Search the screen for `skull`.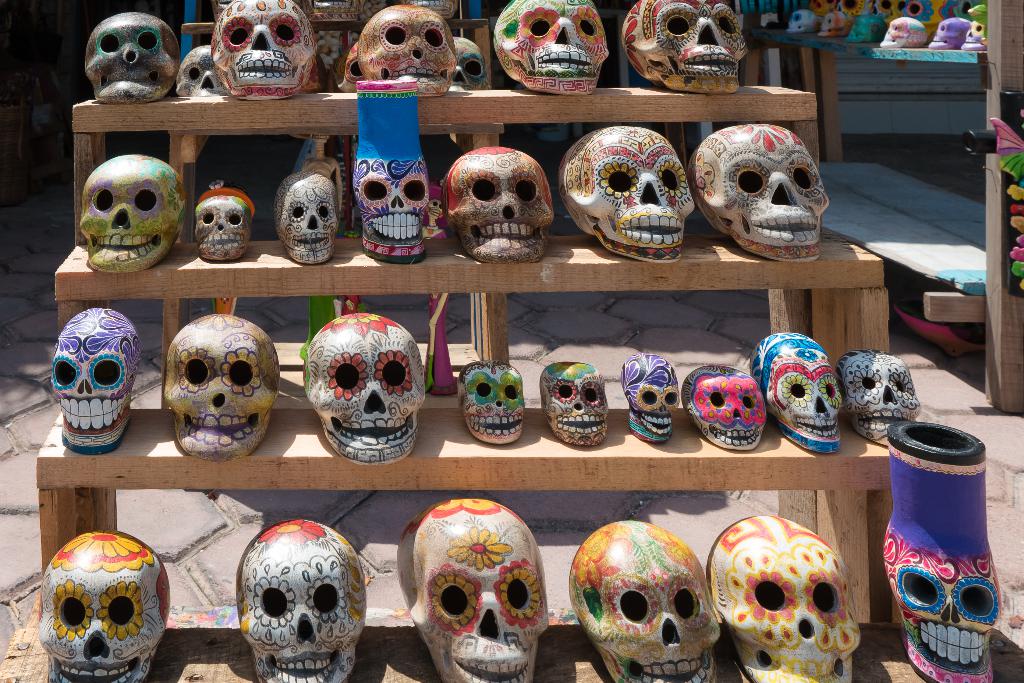
Found at box=[352, 160, 432, 261].
